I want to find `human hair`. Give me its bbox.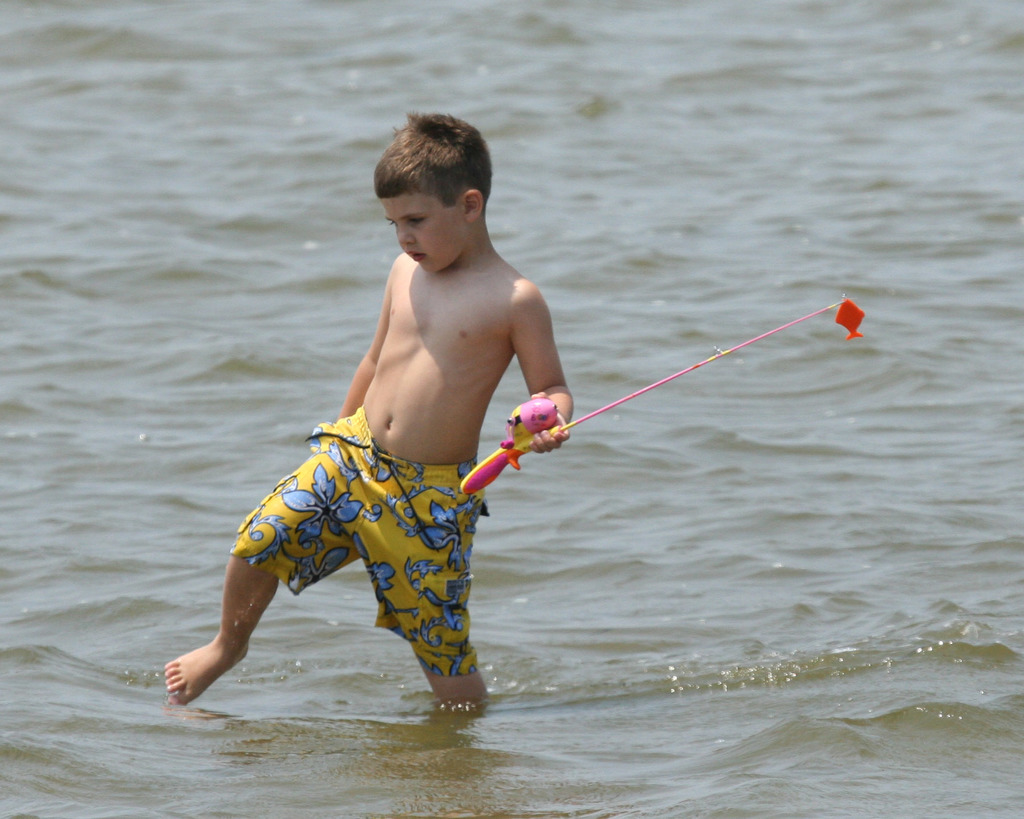
bbox=(373, 117, 491, 210).
